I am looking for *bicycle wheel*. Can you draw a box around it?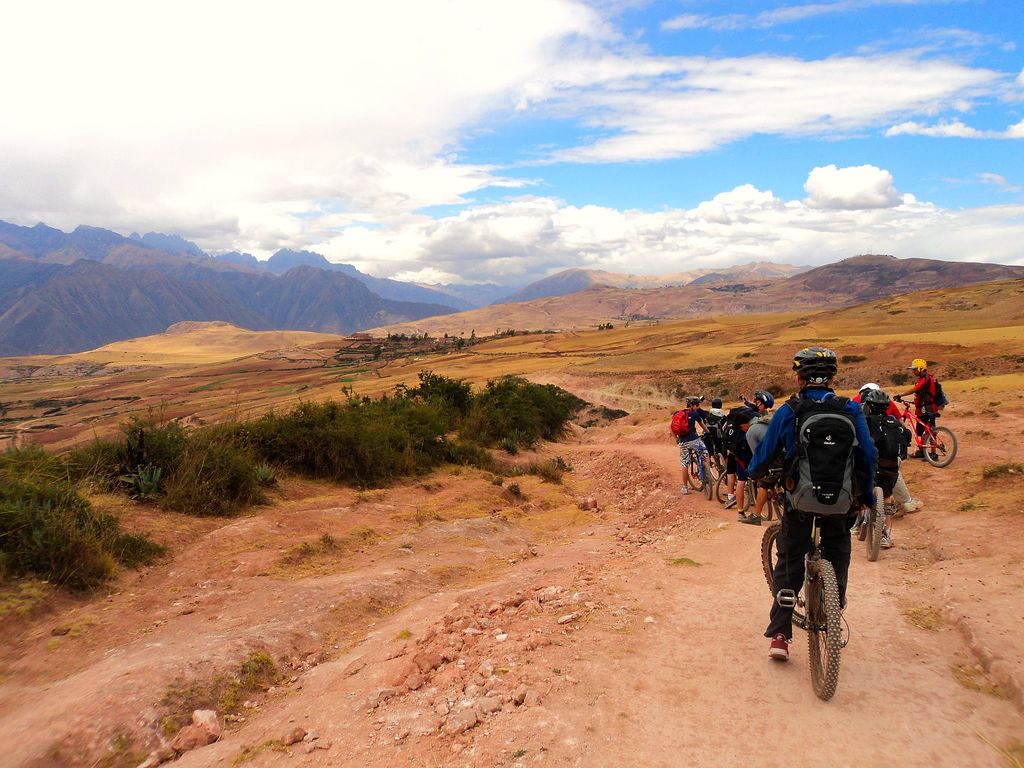
Sure, the bounding box is <box>682,458,705,495</box>.
